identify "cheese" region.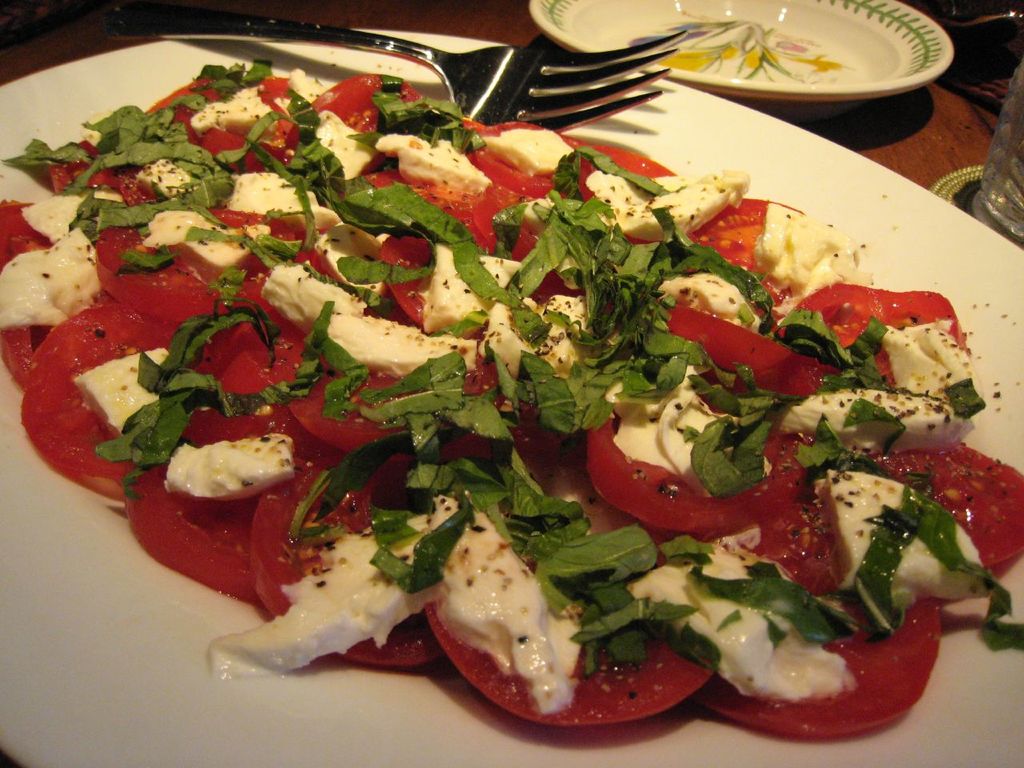
Region: box=[419, 241, 526, 333].
